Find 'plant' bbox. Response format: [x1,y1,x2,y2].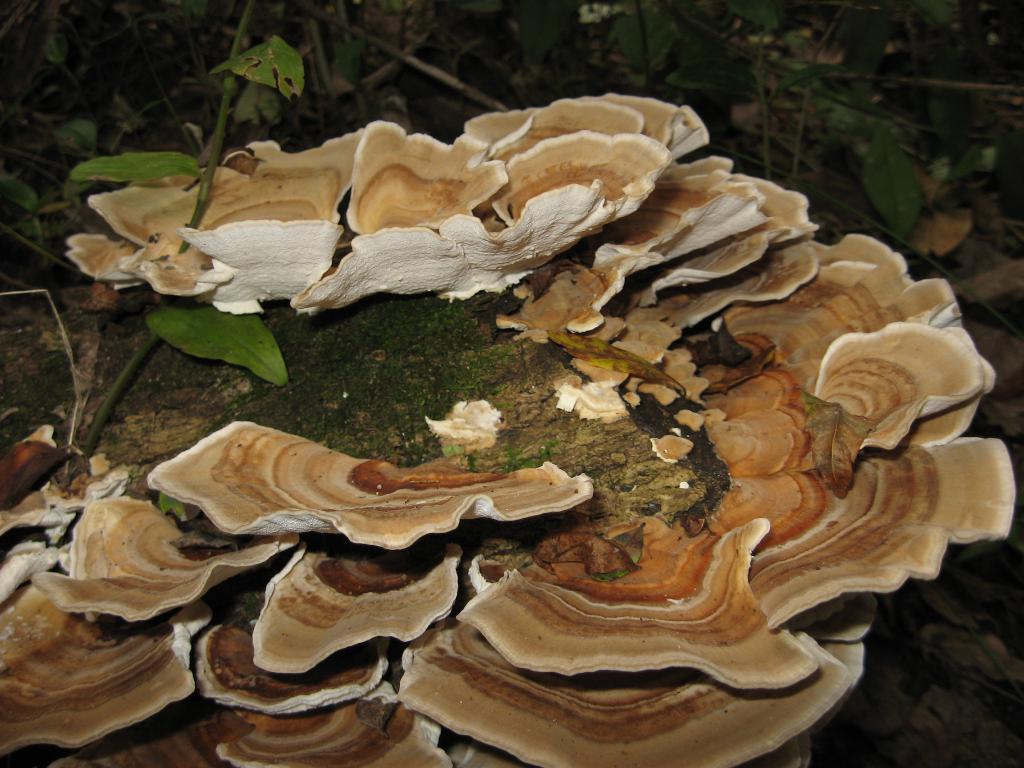
[0,0,1023,767].
